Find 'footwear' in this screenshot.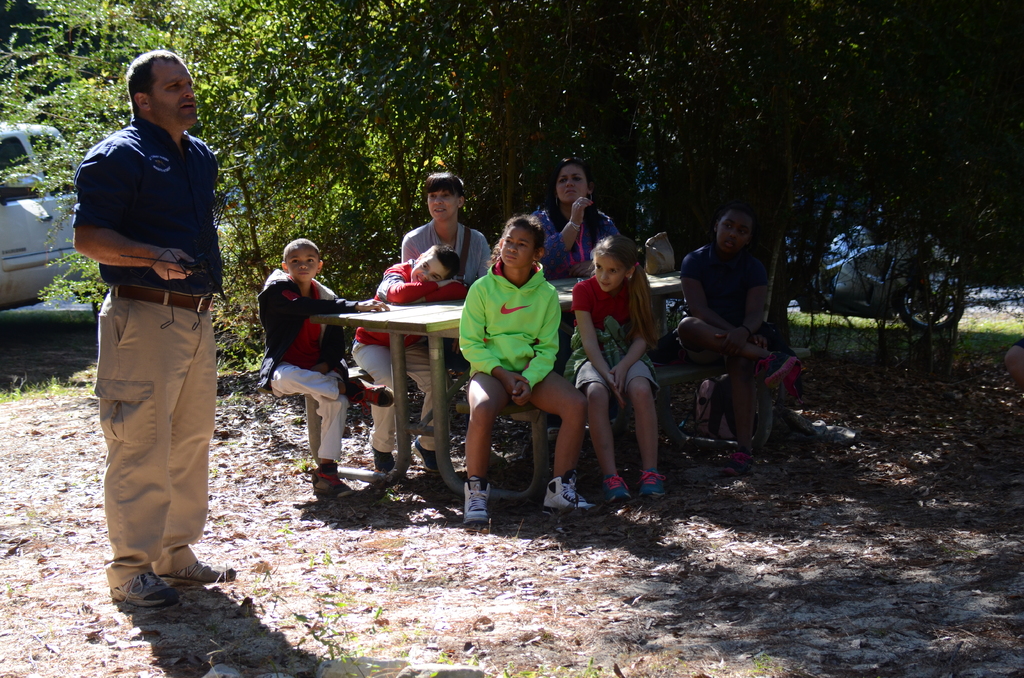
The bounding box for 'footwear' is box(463, 475, 489, 524).
